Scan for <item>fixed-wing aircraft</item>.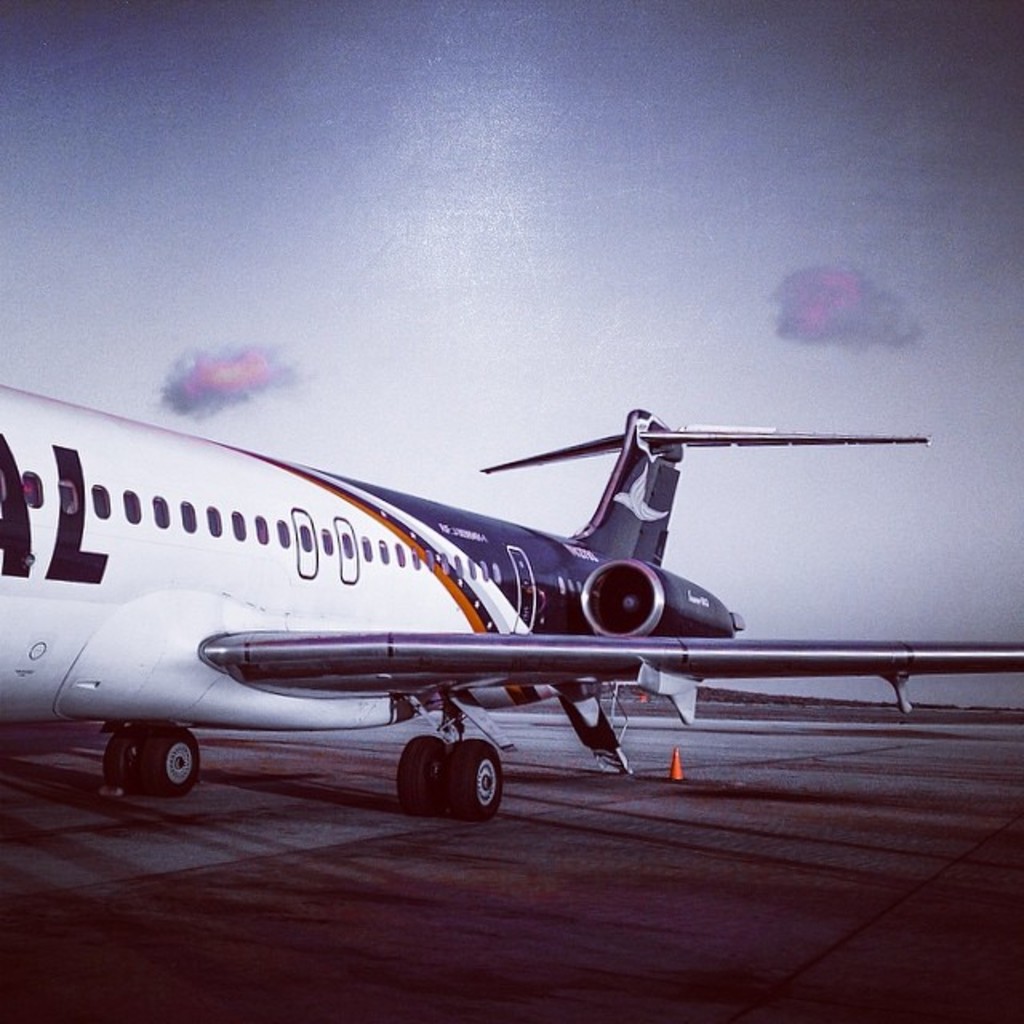
Scan result: select_region(0, 406, 1022, 827).
